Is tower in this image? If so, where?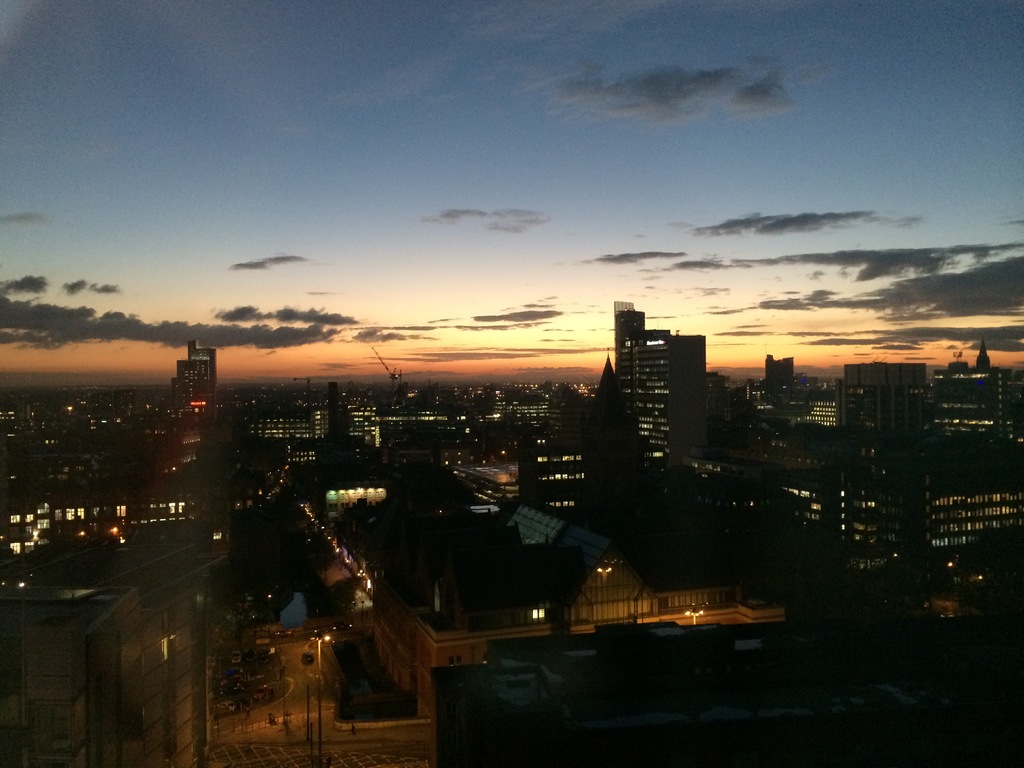
Yes, at (588, 348, 618, 468).
